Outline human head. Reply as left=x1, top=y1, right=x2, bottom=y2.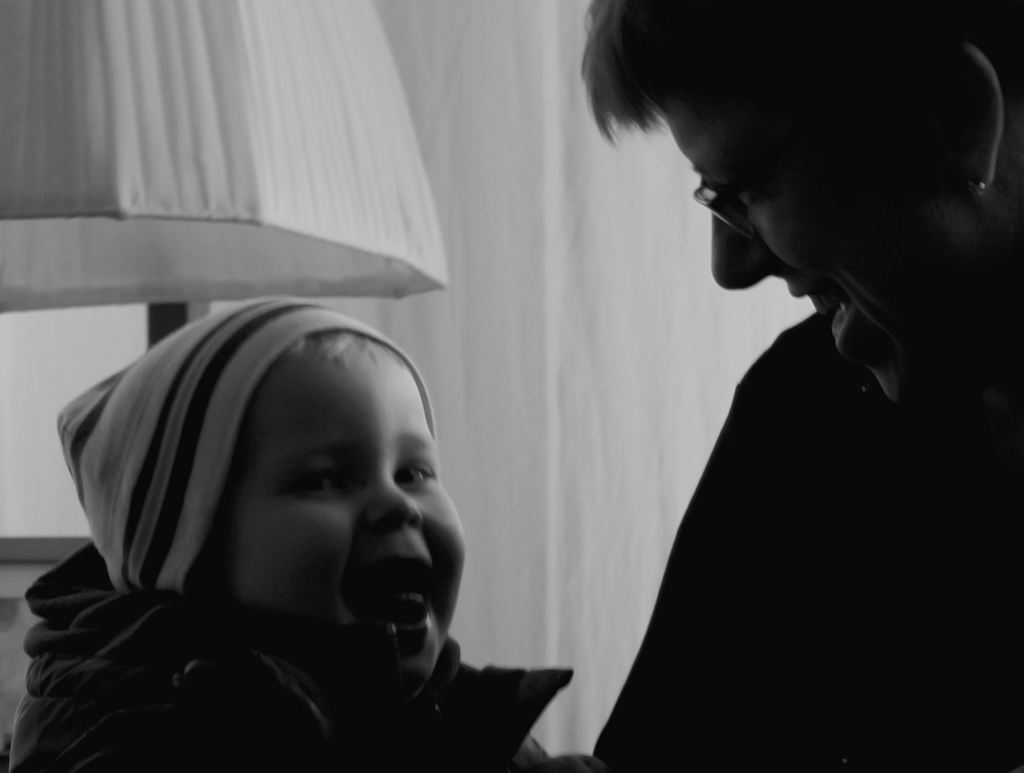
left=574, top=0, right=1023, bottom=418.
